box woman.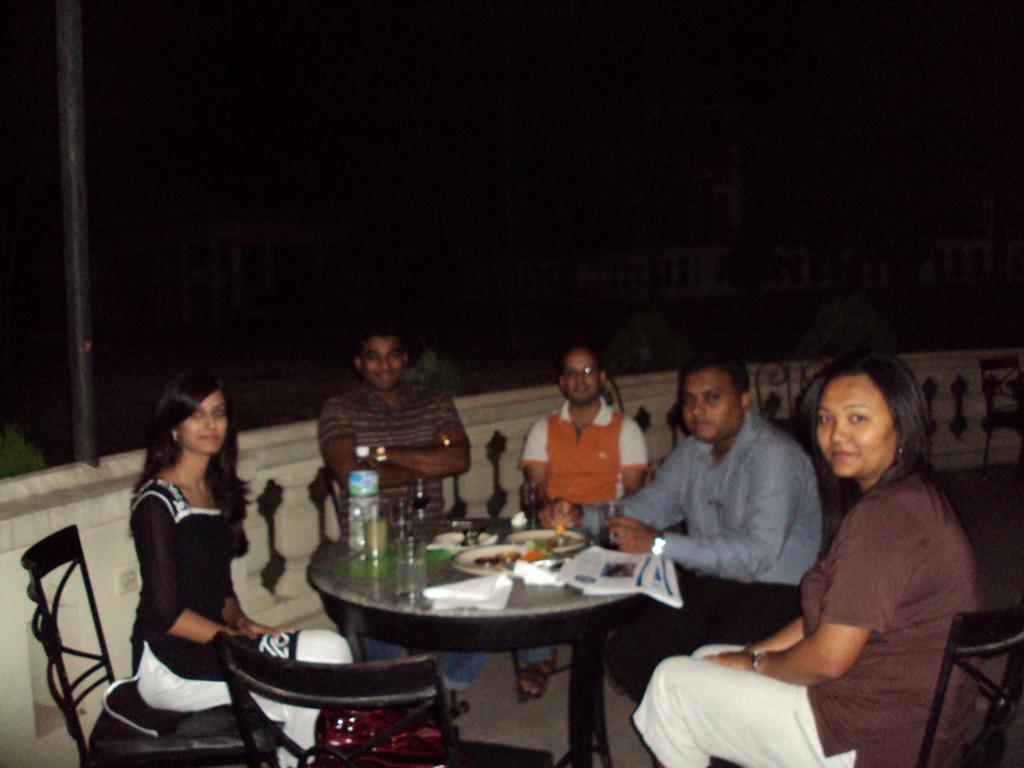
box(632, 356, 985, 767).
